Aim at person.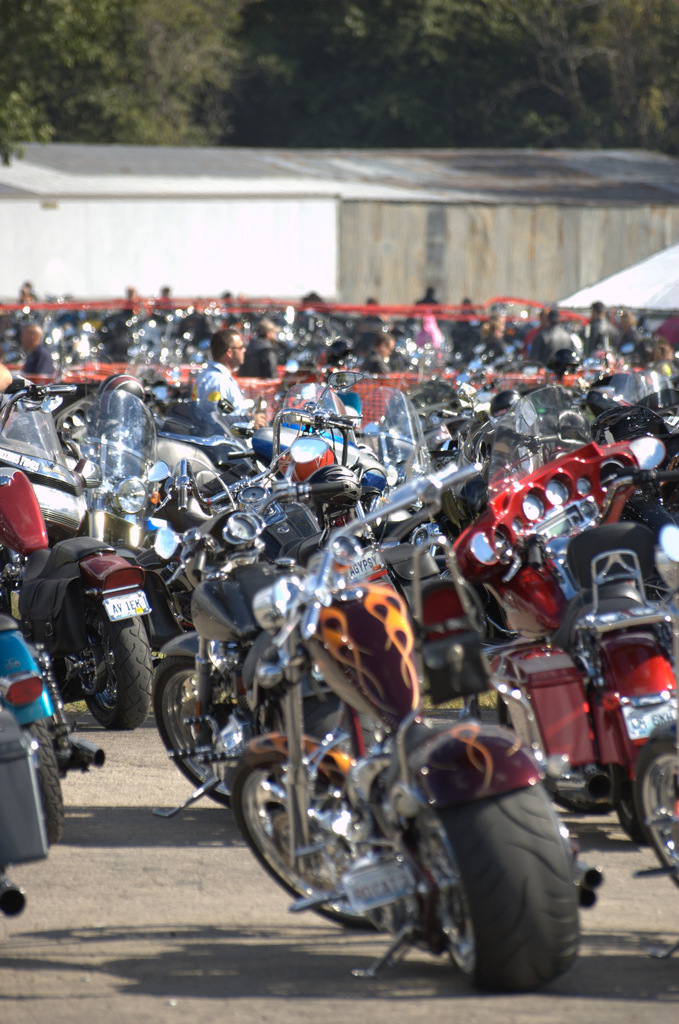
Aimed at 190 324 252 415.
